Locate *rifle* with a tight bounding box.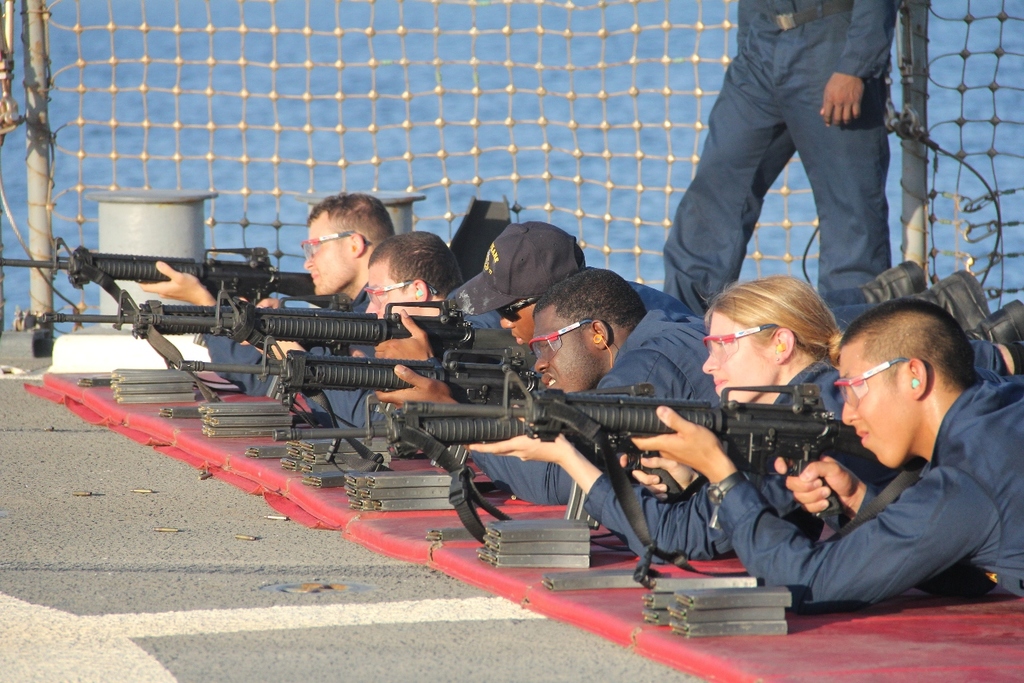
385 381 661 462.
